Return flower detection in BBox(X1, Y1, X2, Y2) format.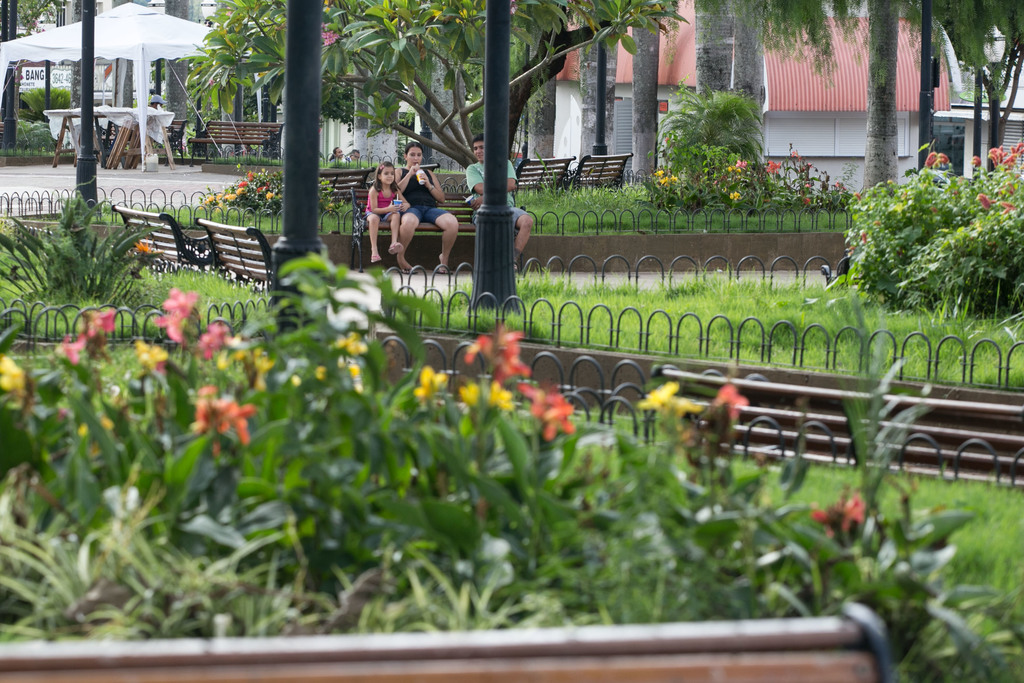
BBox(976, 194, 996, 210).
